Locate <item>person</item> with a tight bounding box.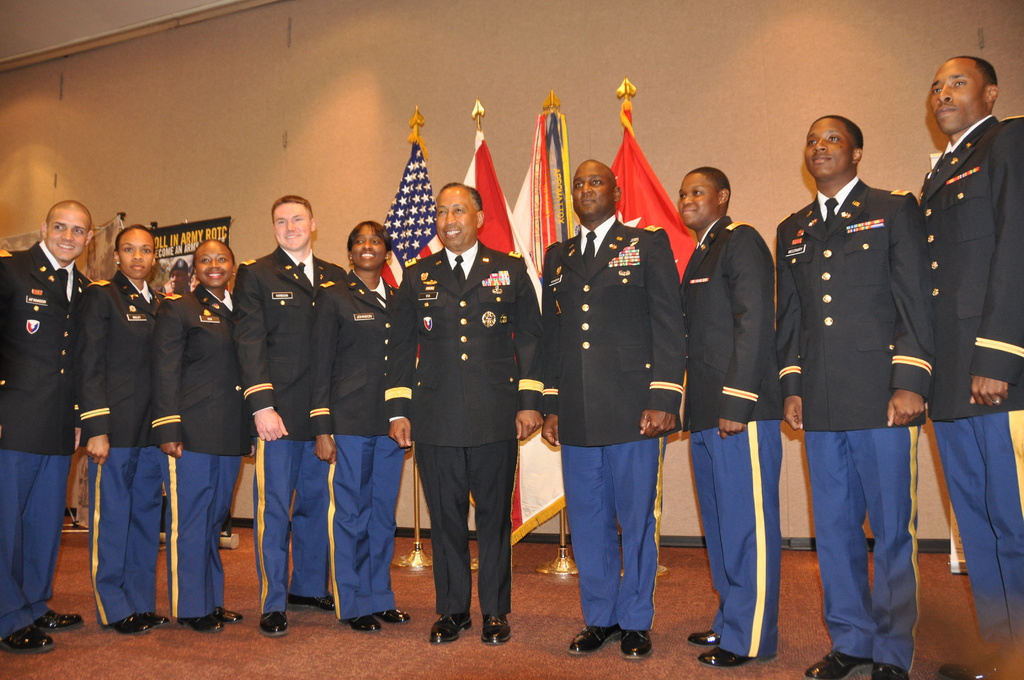
bbox=[538, 149, 691, 665].
